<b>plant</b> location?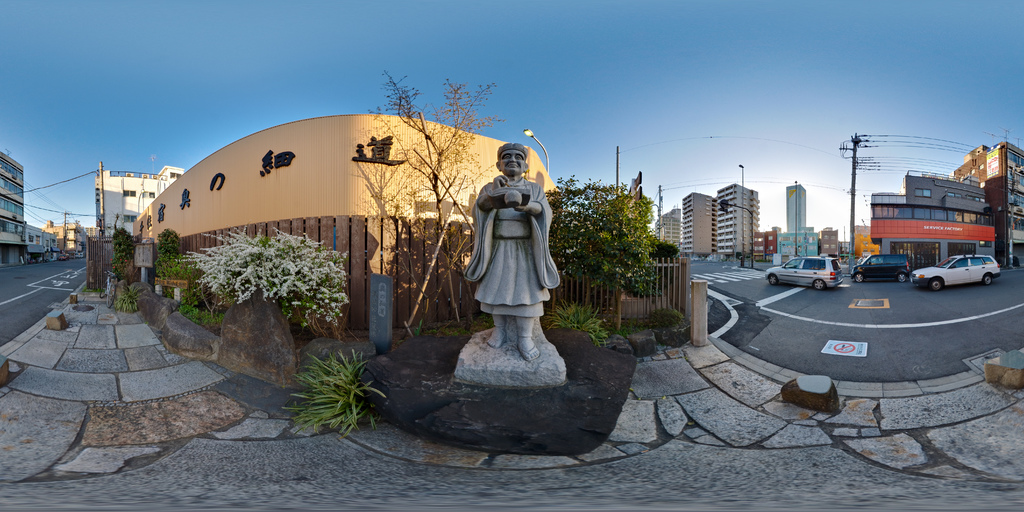
box(155, 256, 198, 282)
